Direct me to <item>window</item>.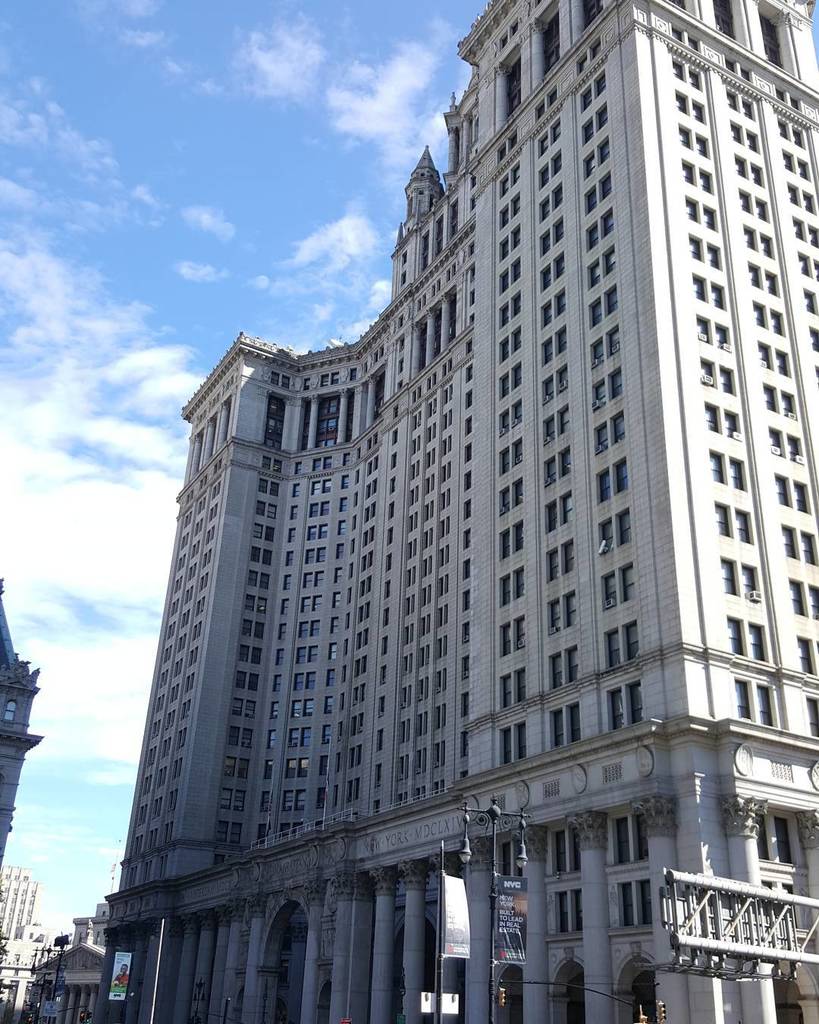
Direction: region(582, 174, 610, 211).
